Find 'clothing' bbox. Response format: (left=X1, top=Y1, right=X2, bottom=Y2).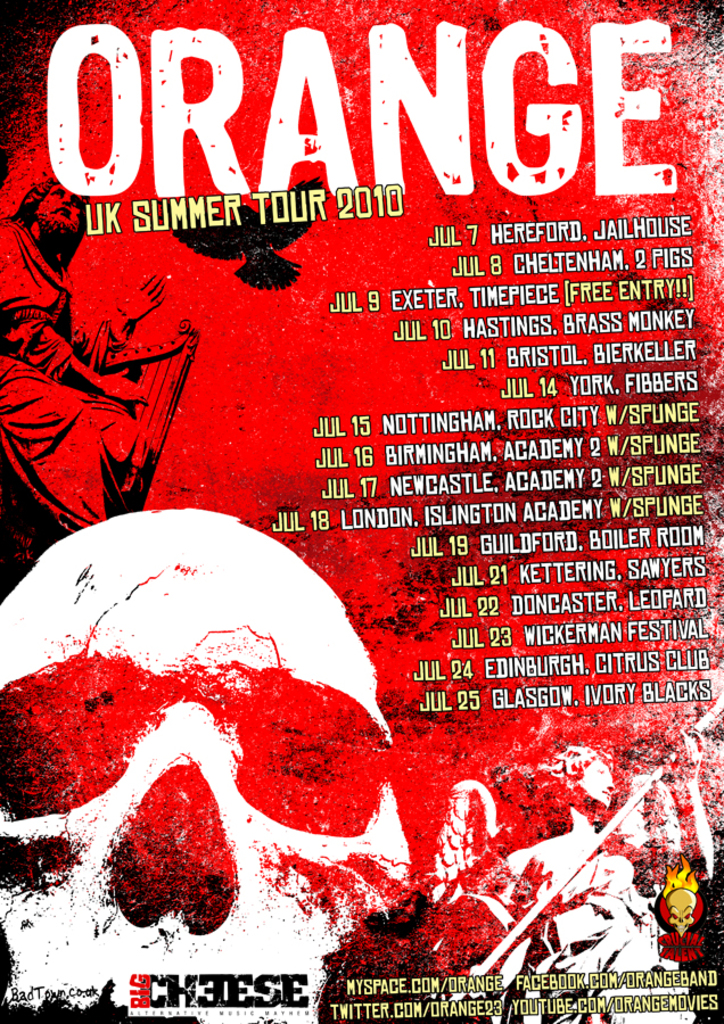
(left=8, top=275, right=140, bottom=525).
